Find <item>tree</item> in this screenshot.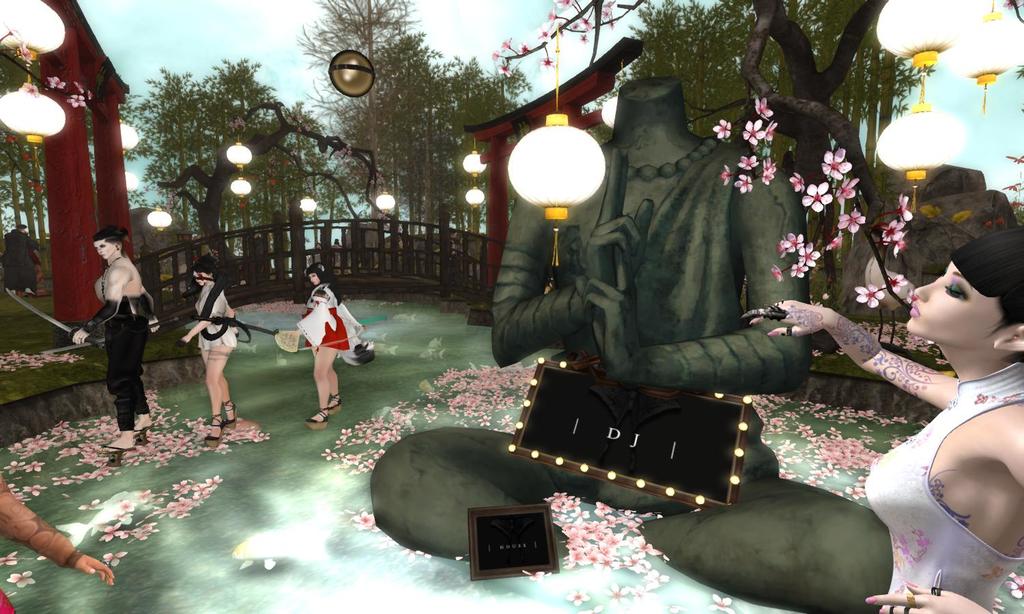
The bounding box for <item>tree</item> is select_region(627, 13, 747, 168).
